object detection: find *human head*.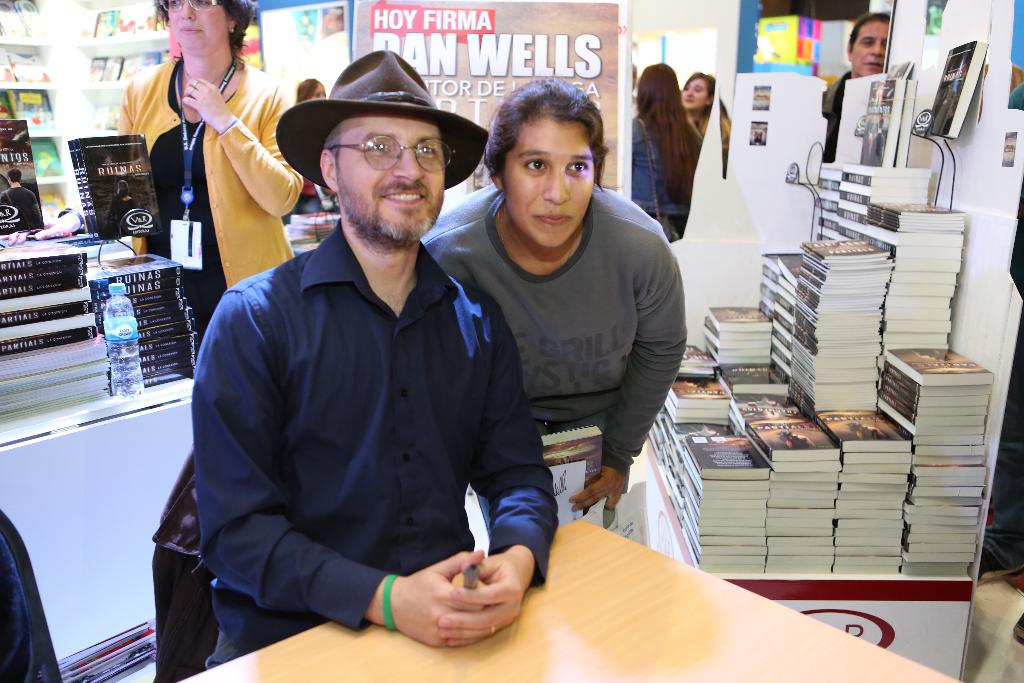
(left=677, top=73, right=716, bottom=113).
